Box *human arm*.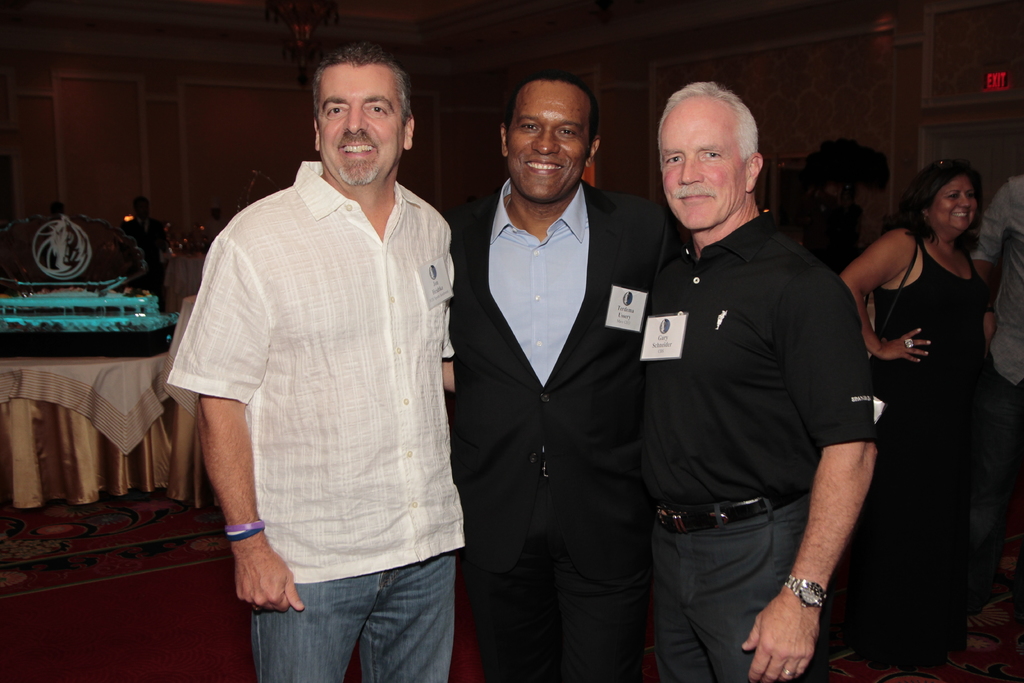
left=197, top=239, right=305, bottom=609.
